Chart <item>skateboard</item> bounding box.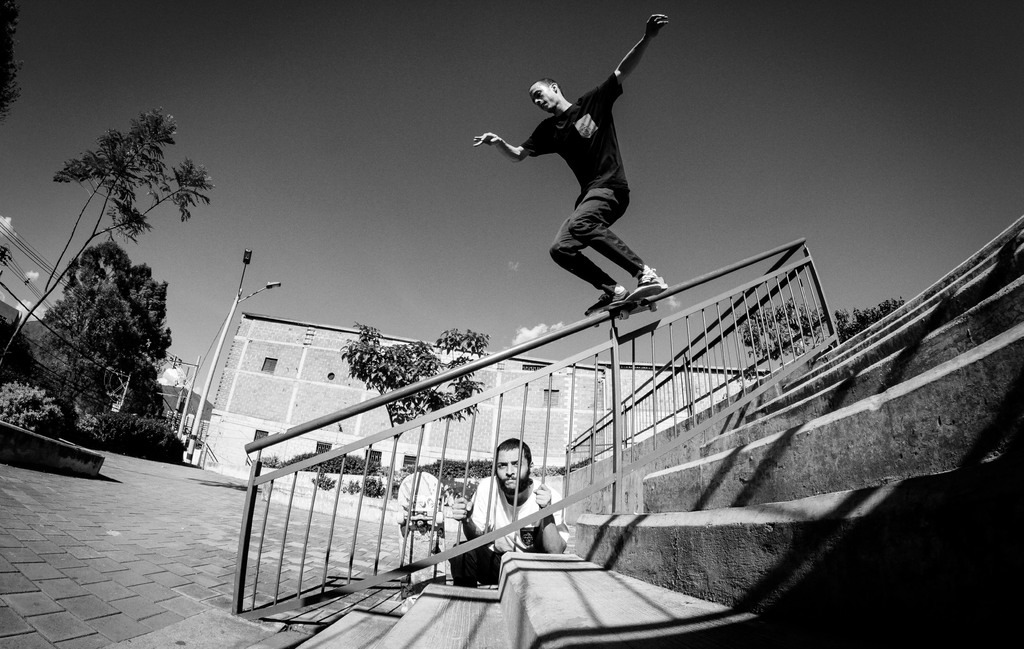
Charted: (590,282,662,320).
